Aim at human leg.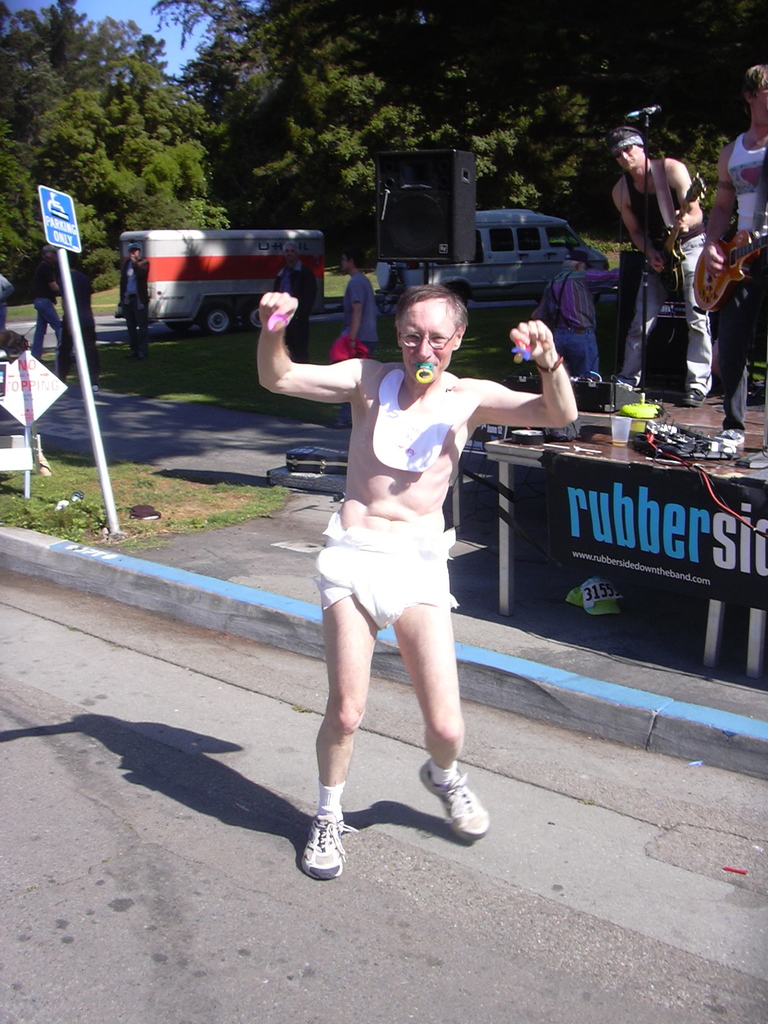
Aimed at x1=298, y1=601, x2=378, y2=877.
